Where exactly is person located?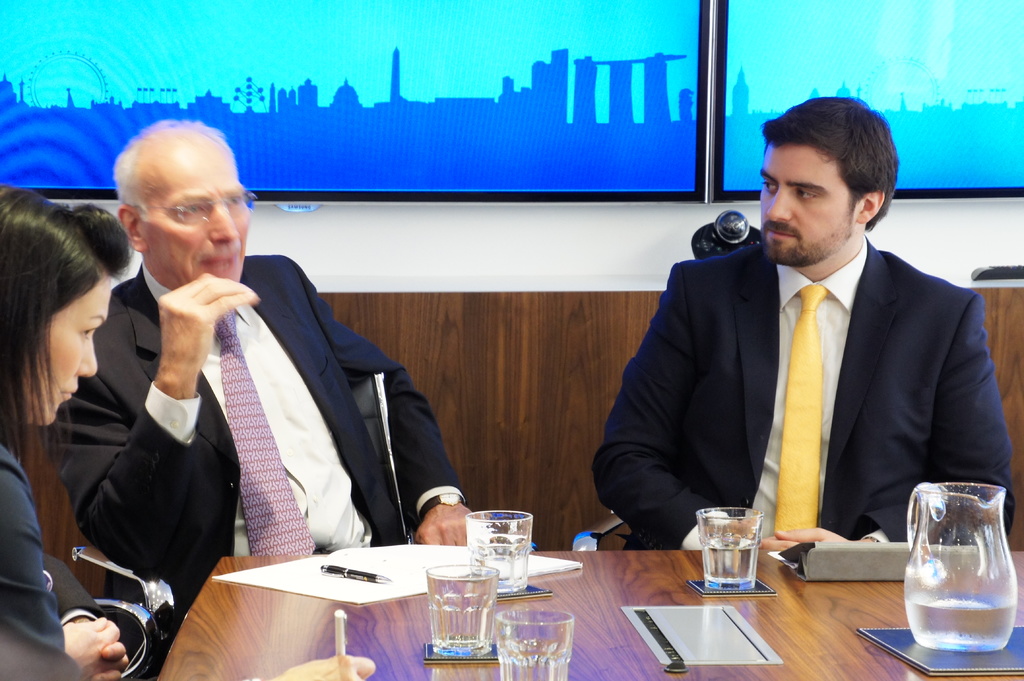
Its bounding box is x1=0, y1=178, x2=128, y2=680.
